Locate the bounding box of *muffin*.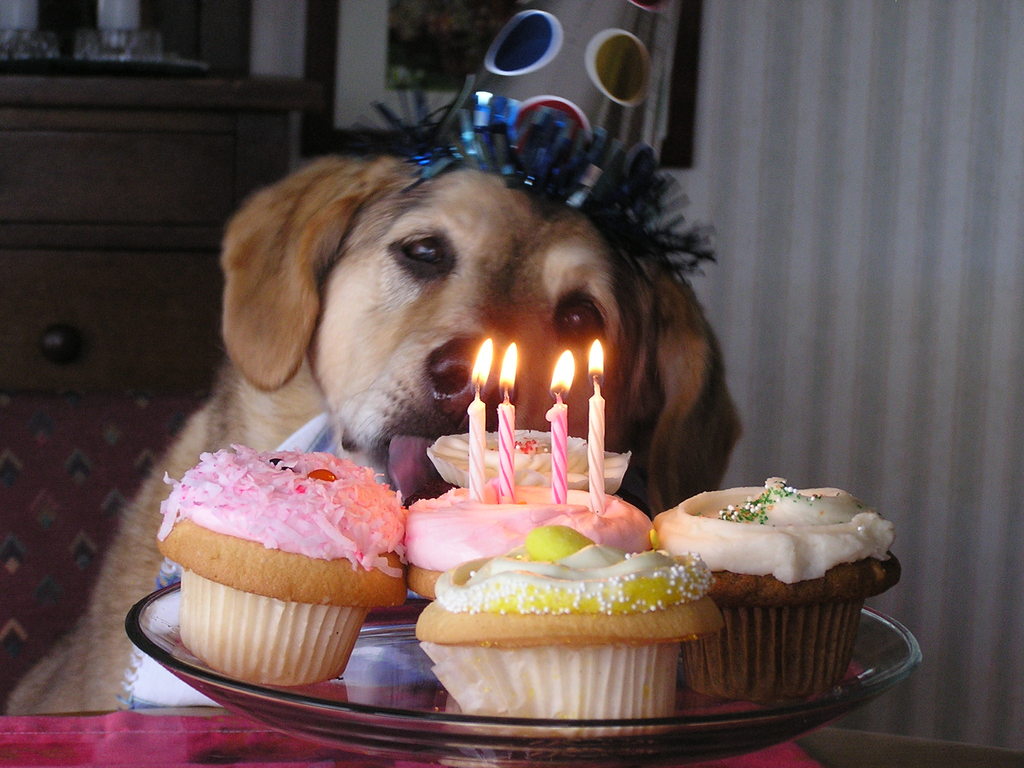
Bounding box: pyautogui.locateOnScreen(427, 423, 633, 500).
